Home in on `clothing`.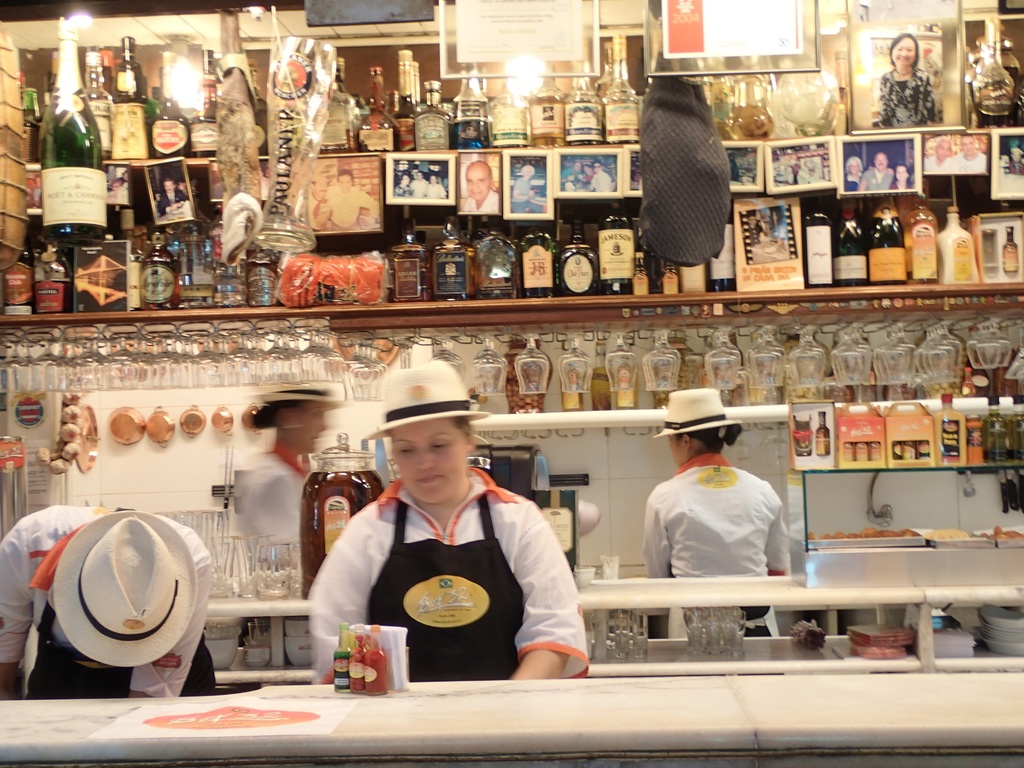
Homed in at [x1=846, y1=170, x2=860, y2=186].
